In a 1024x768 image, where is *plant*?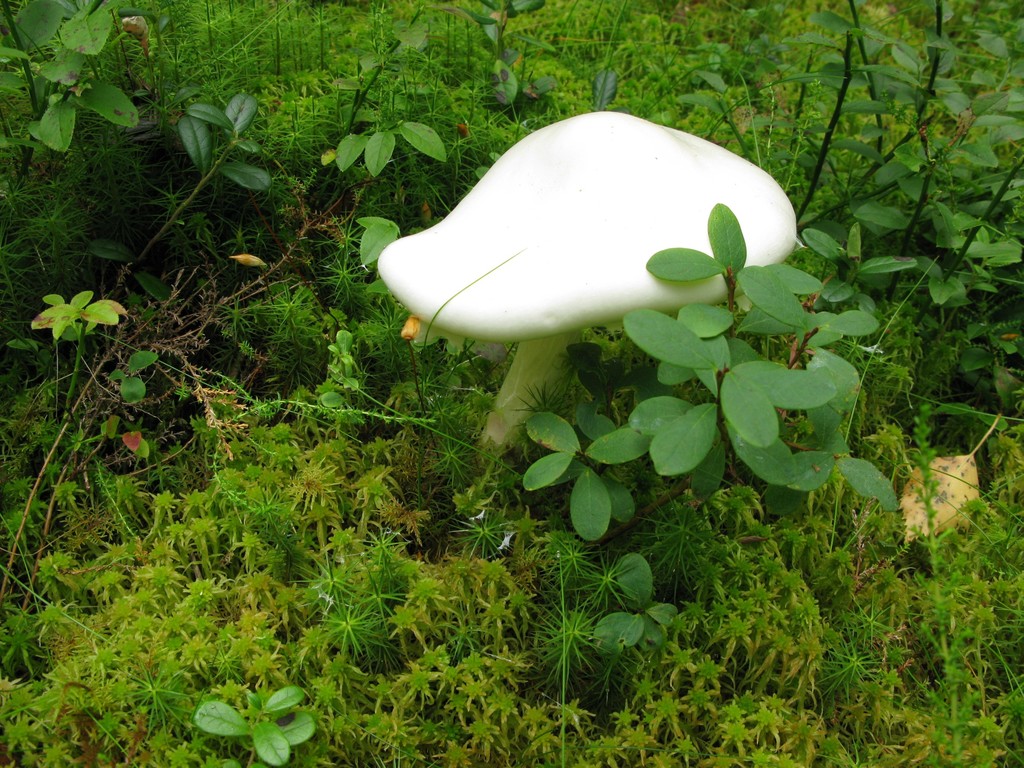
Rect(1, 427, 735, 767).
